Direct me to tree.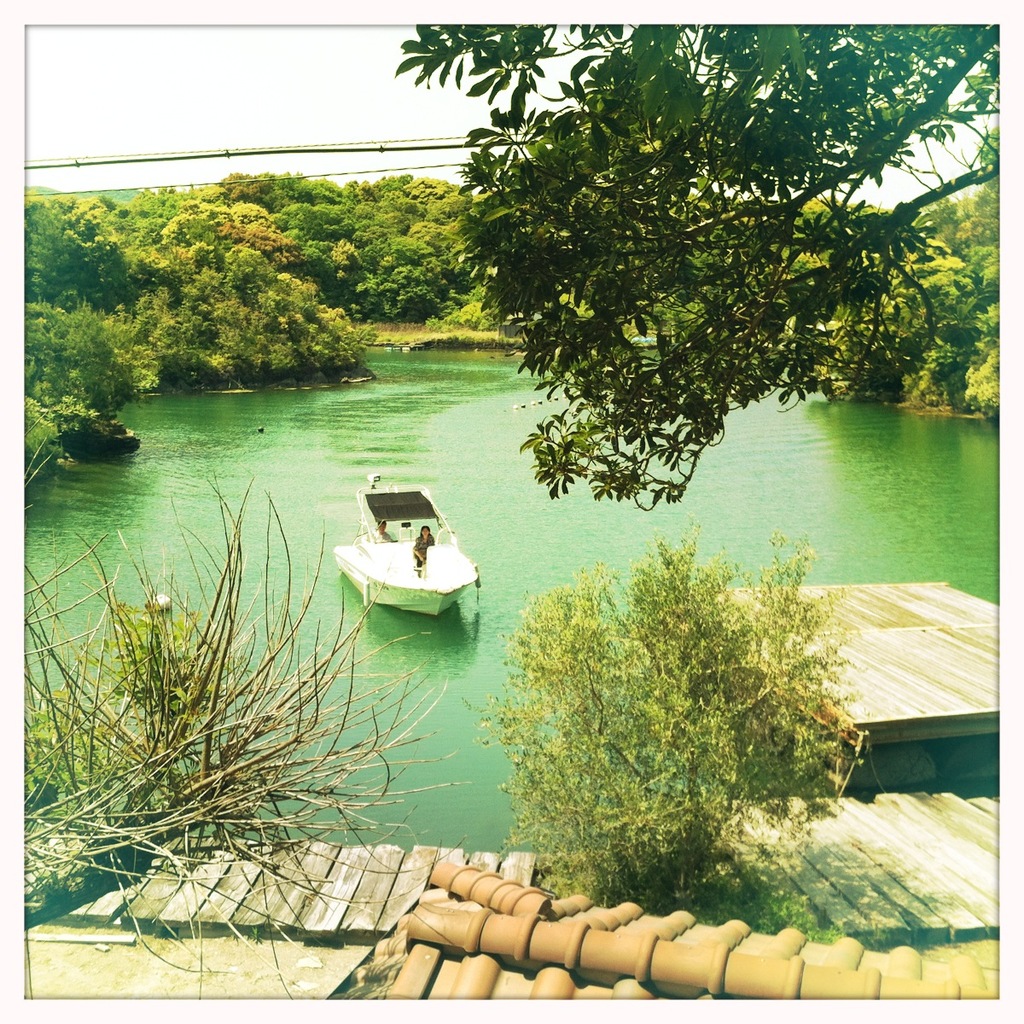
Direction: select_region(369, 172, 425, 199).
